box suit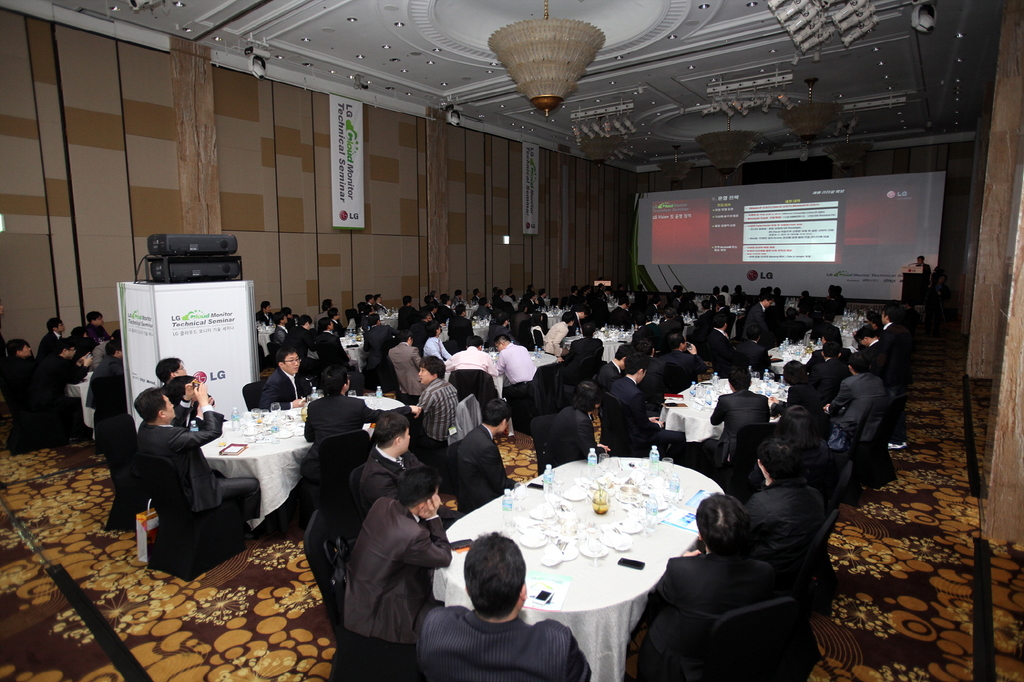
{"left": 492, "top": 296, "right": 508, "bottom": 311}
